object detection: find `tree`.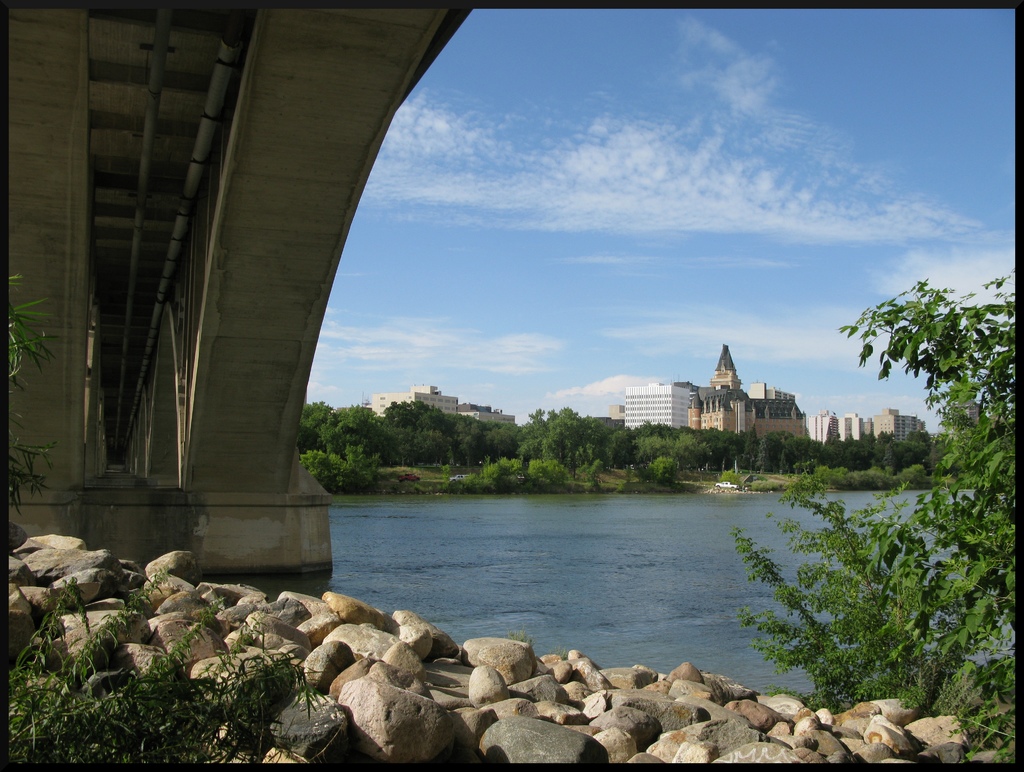
region(632, 414, 680, 487).
